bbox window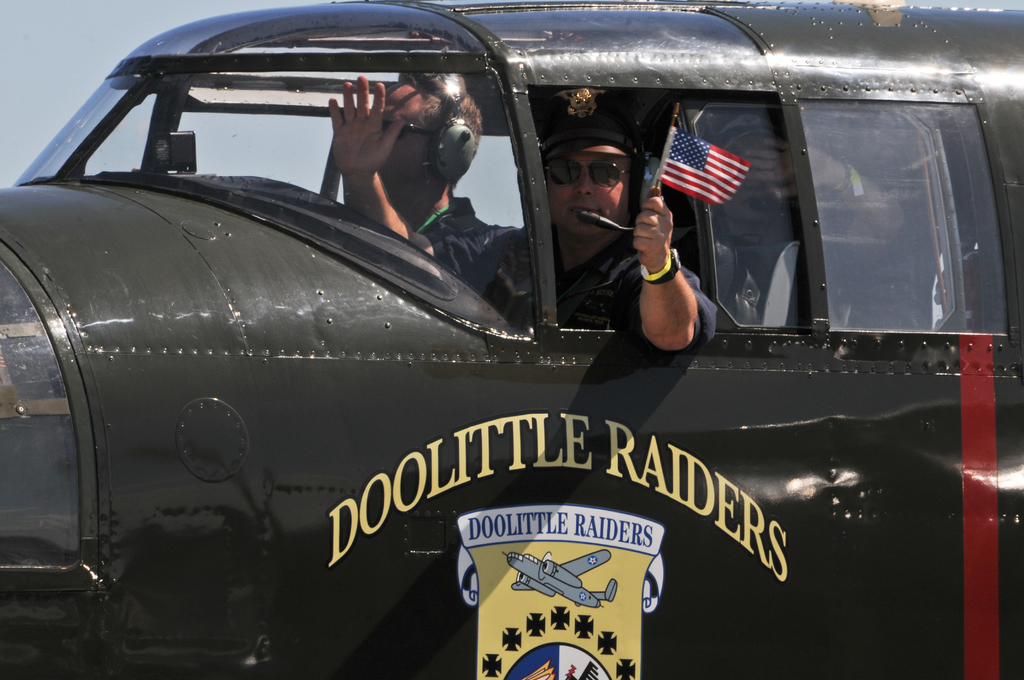
679/58/964/401
